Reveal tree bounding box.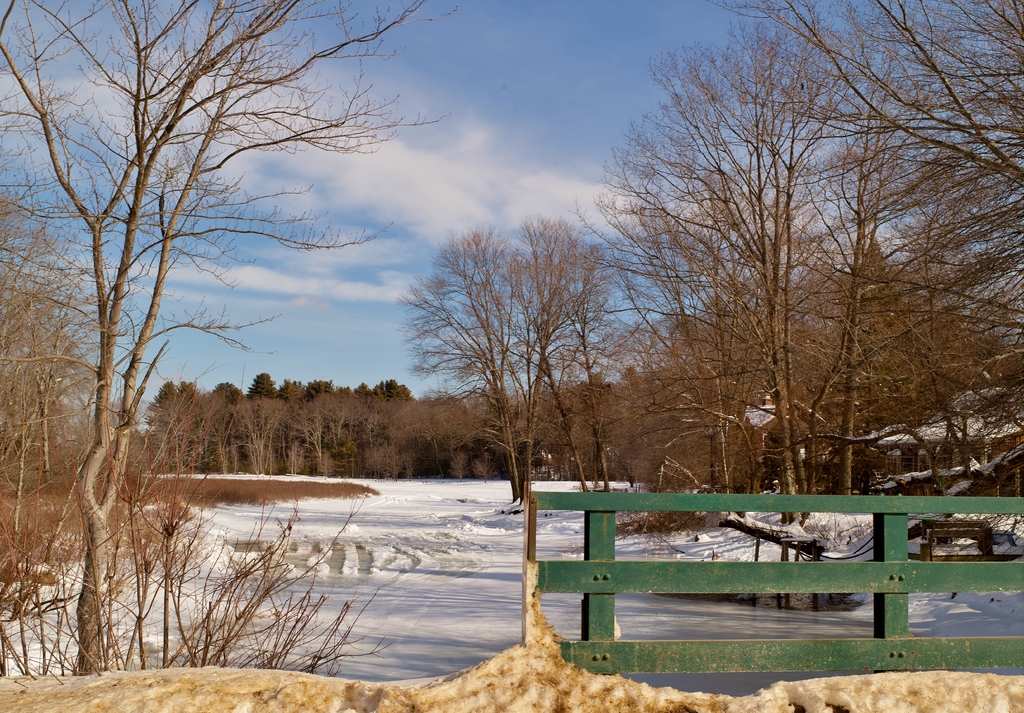
Revealed: {"left": 0, "top": 0, "right": 465, "bottom": 673}.
